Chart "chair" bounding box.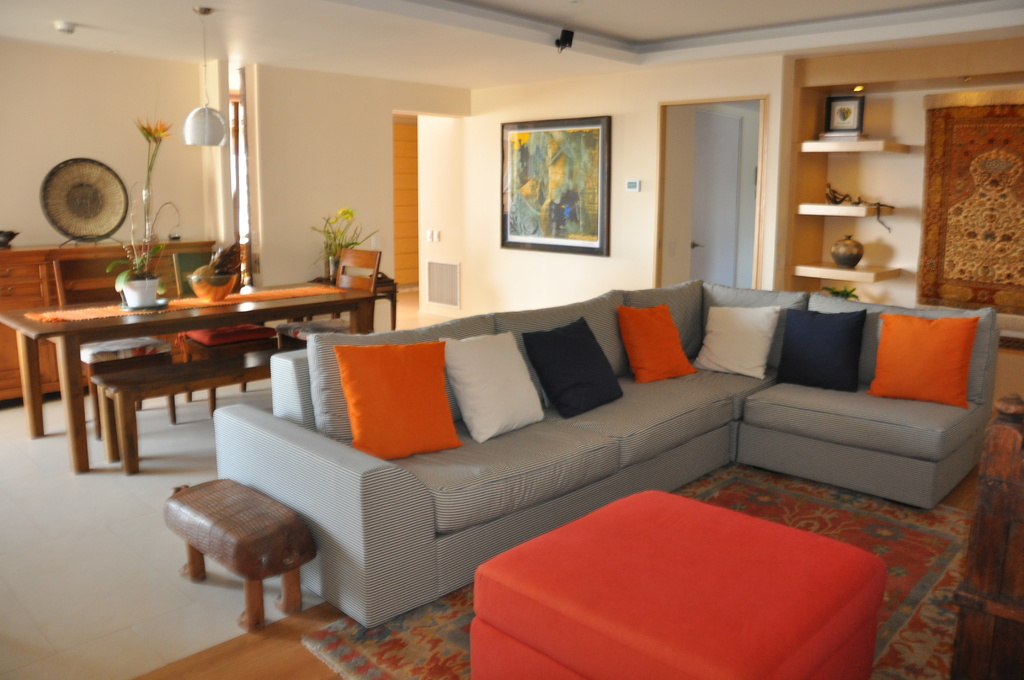
Charted: {"x1": 54, "y1": 255, "x2": 177, "y2": 438}.
